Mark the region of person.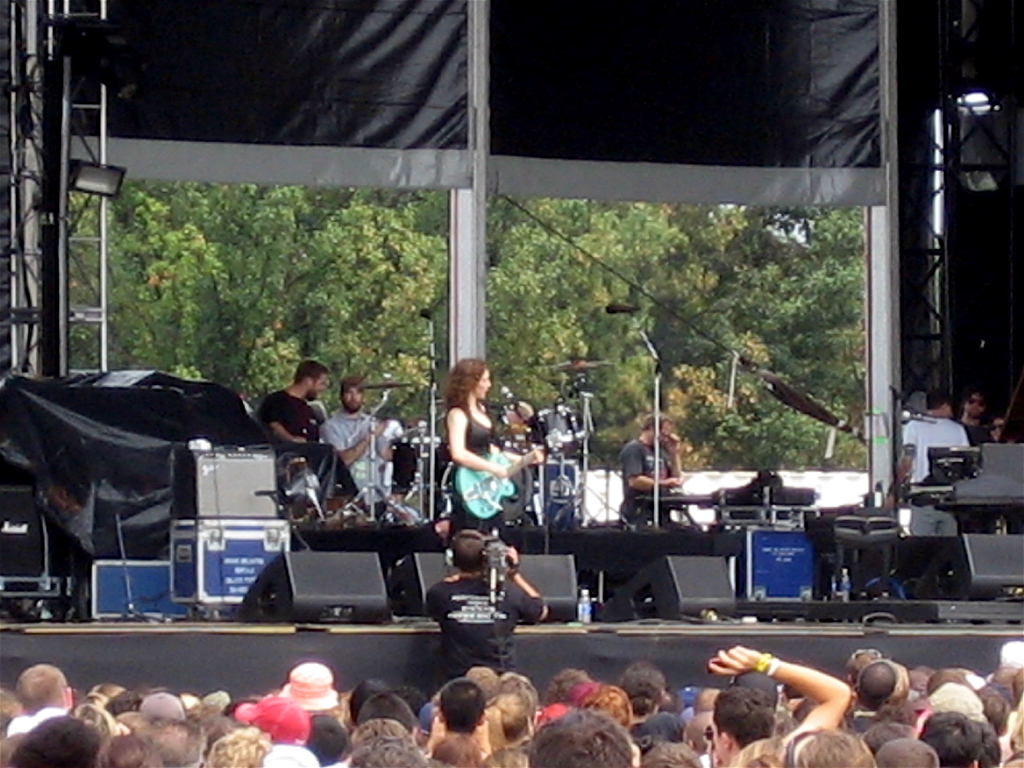
Region: pyautogui.locateOnScreen(442, 358, 543, 534).
